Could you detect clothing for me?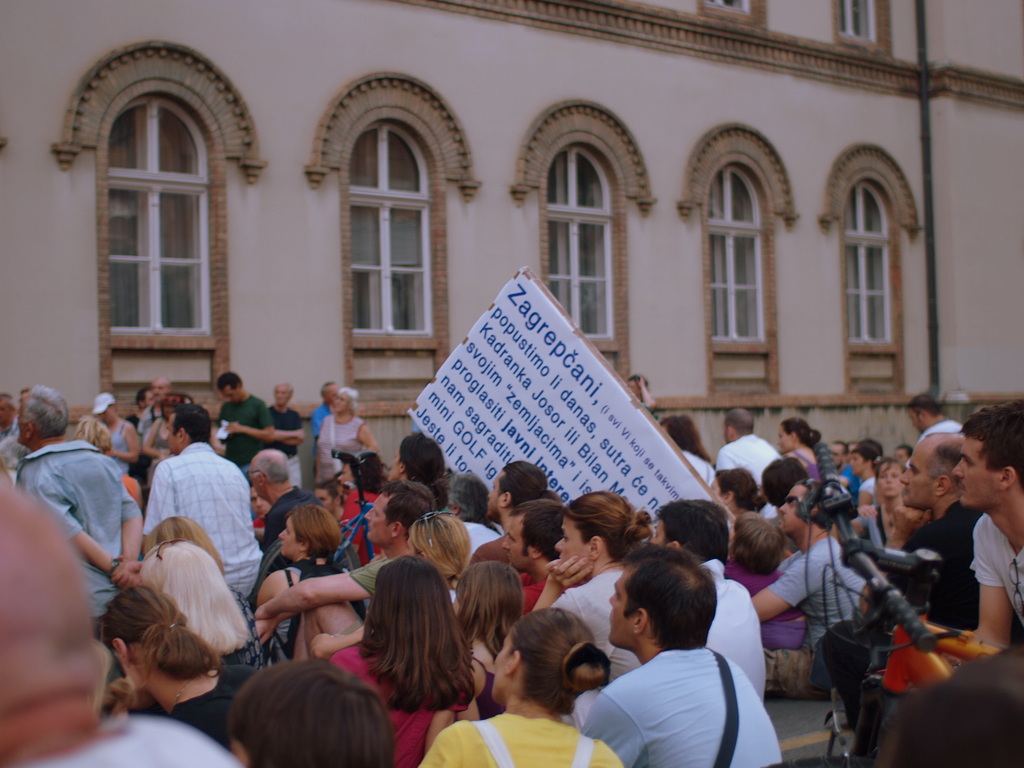
Detection result: <box>145,440,268,605</box>.
